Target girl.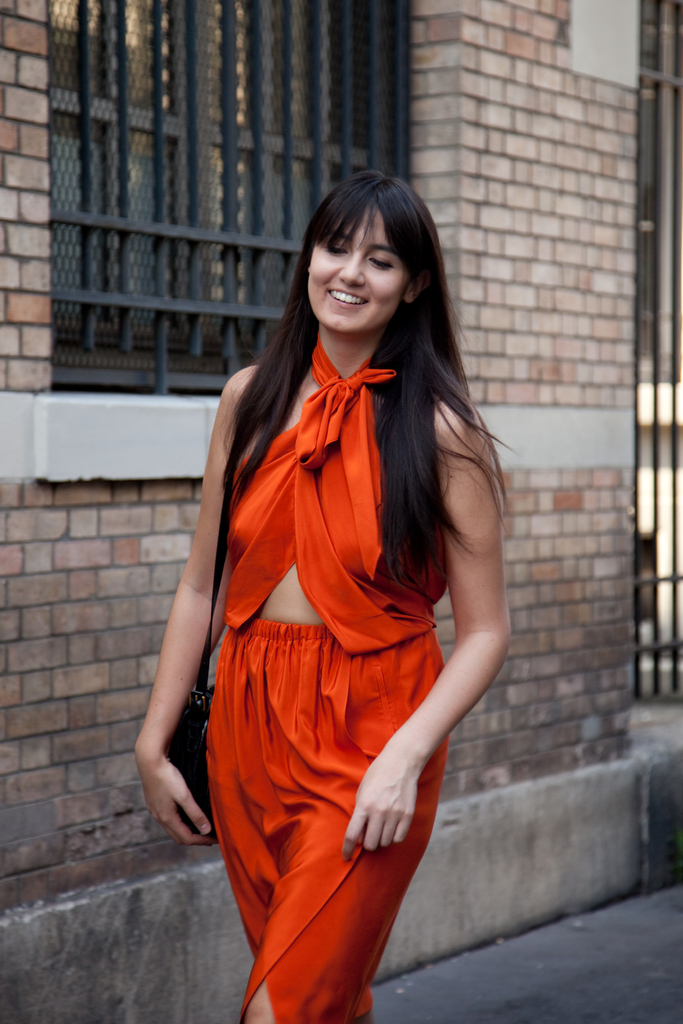
Target region: x1=130, y1=176, x2=516, y2=1023.
